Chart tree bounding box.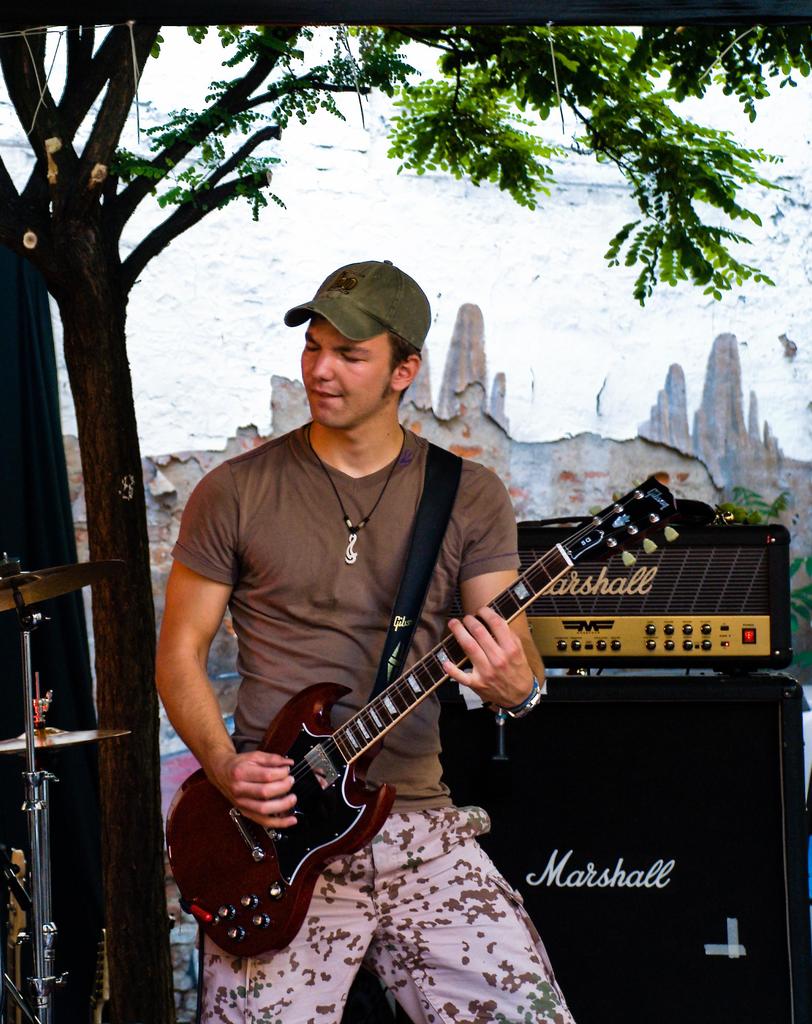
Charted: 0/1/811/1023.
